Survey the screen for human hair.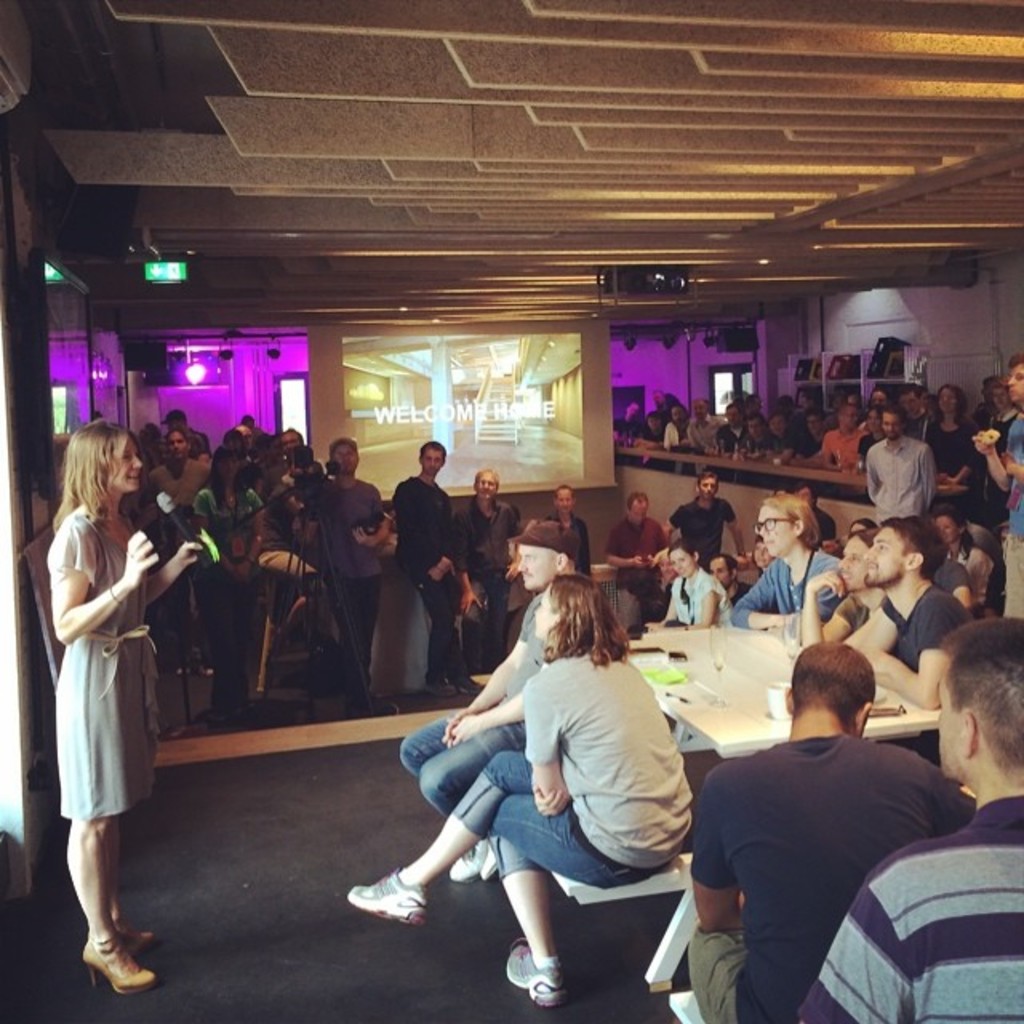
Survey found: Rect(835, 403, 853, 424).
